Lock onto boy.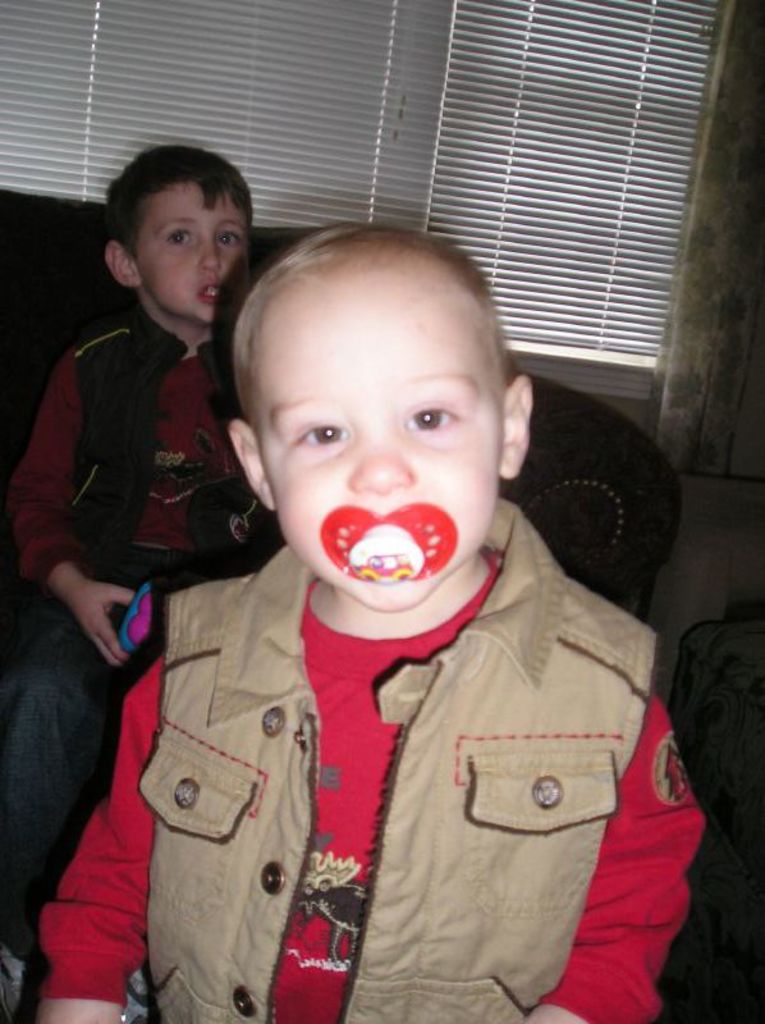
Locked: (x1=0, y1=146, x2=283, y2=1023).
